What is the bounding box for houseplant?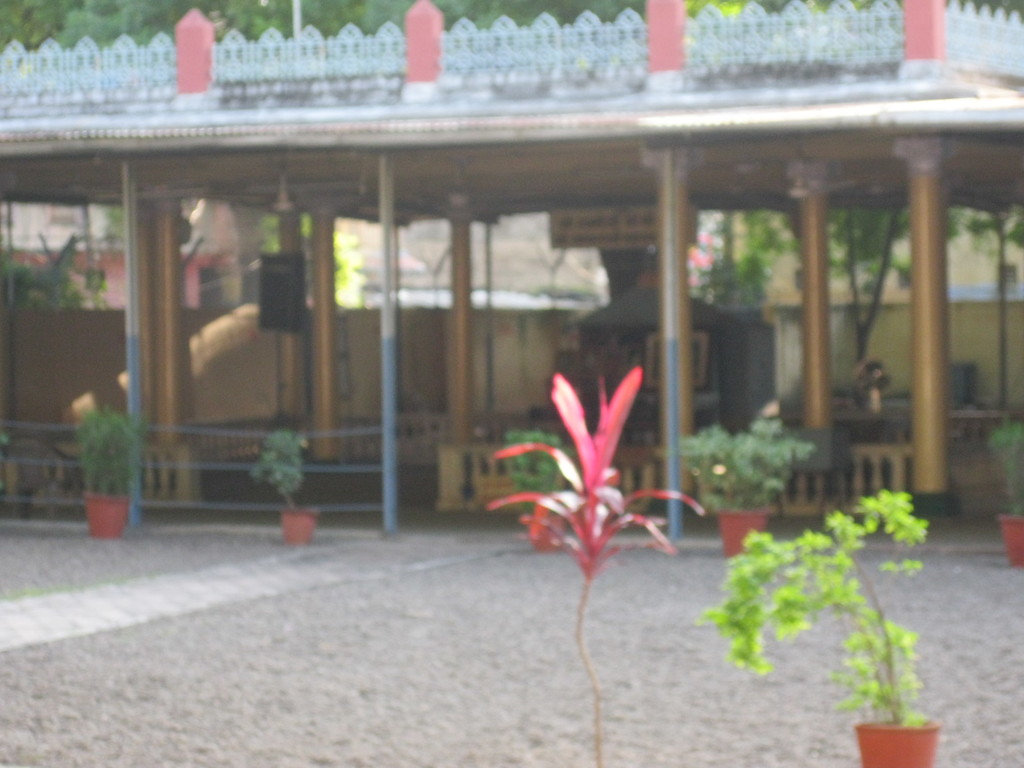
694:505:959:767.
